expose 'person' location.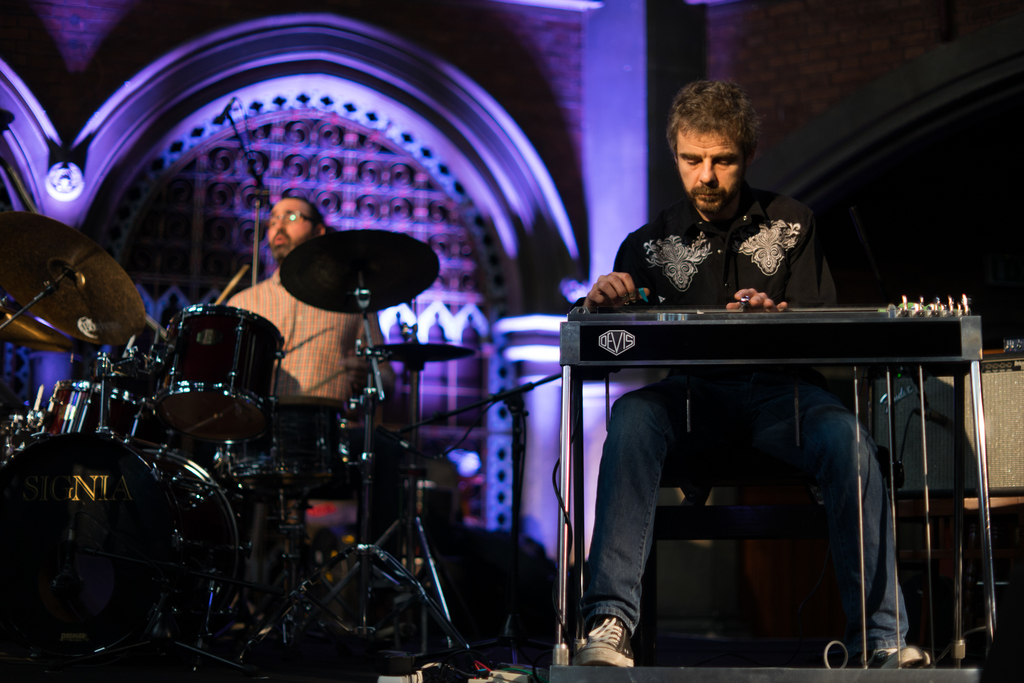
Exposed at <region>215, 200, 396, 403</region>.
